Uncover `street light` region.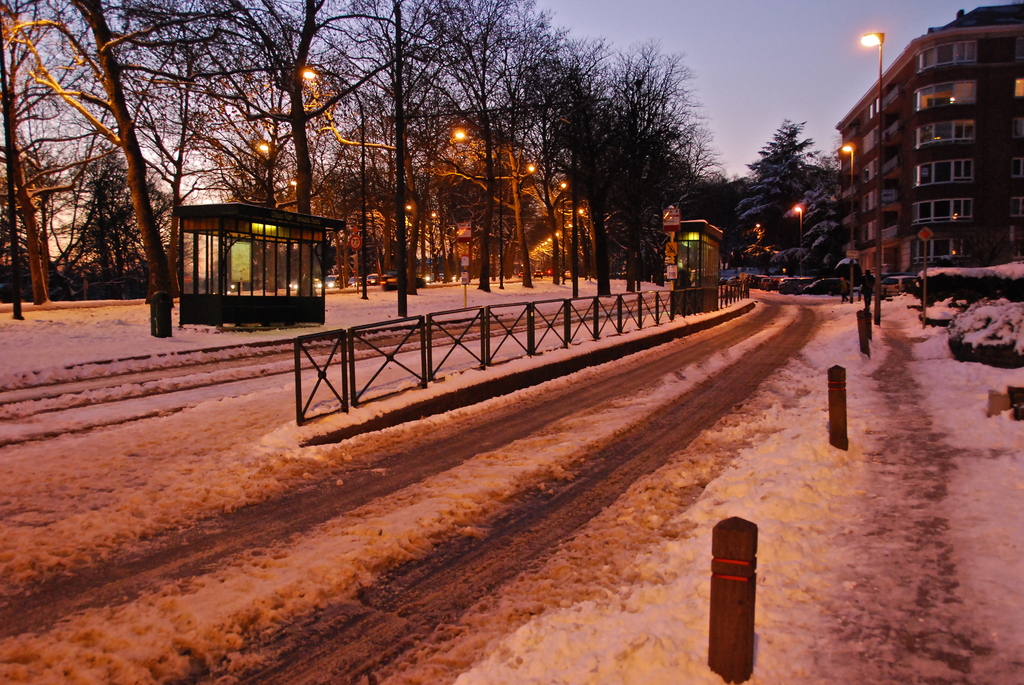
Uncovered: crop(0, 16, 25, 320).
